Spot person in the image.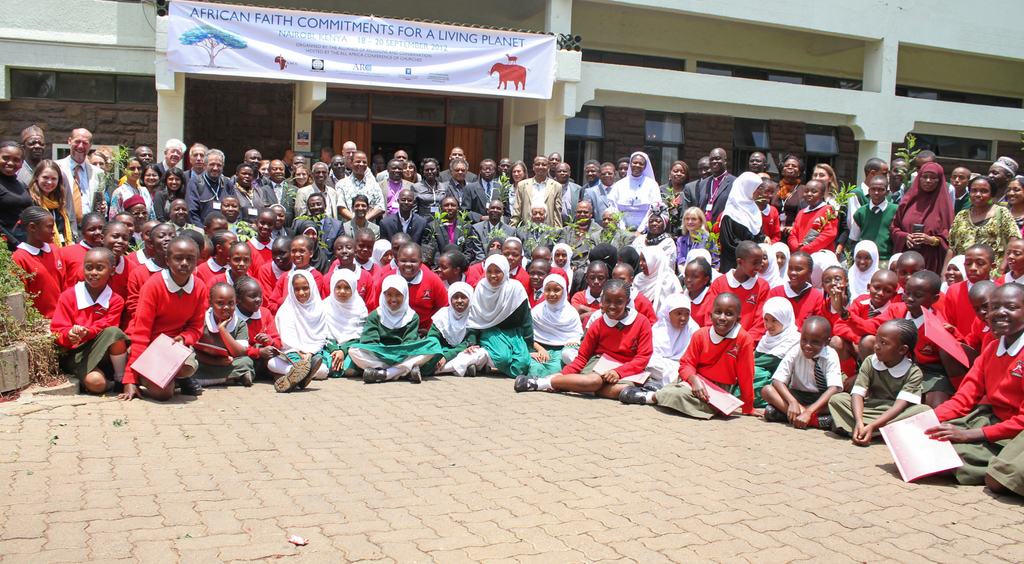
person found at box=[632, 292, 753, 421].
